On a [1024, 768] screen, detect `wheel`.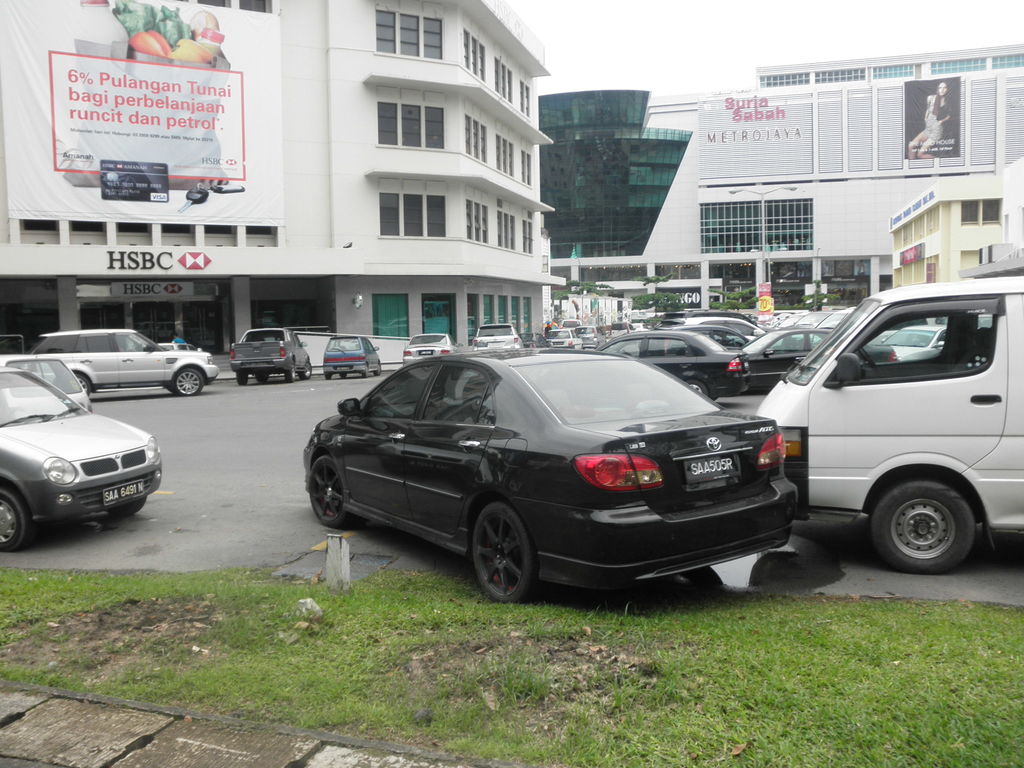
{"left": 372, "top": 361, "right": 381, "bottom": 374}.
